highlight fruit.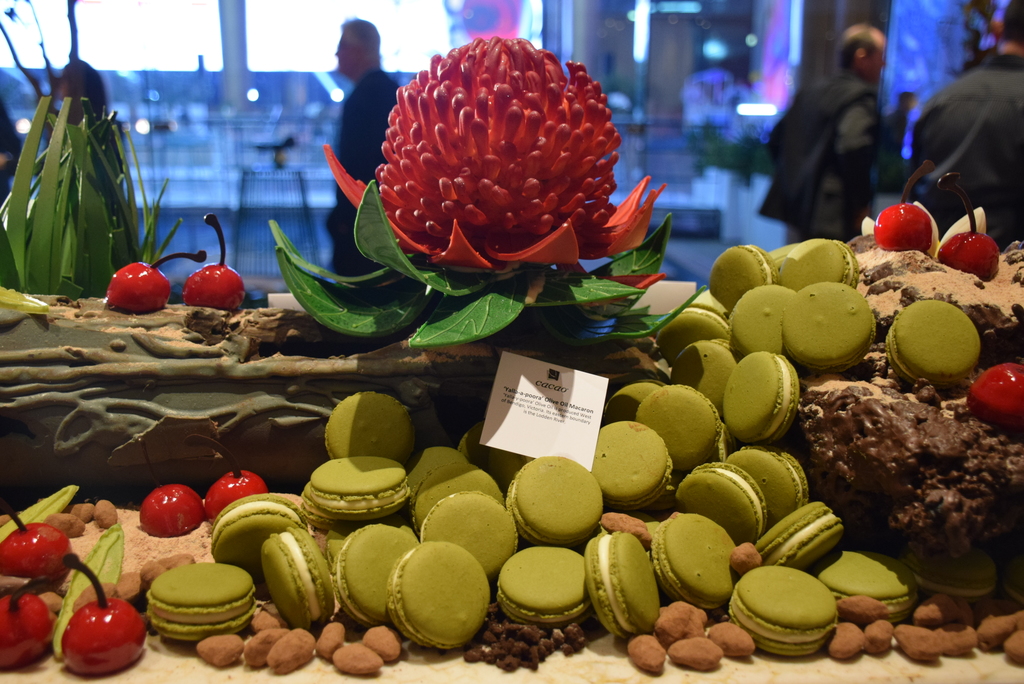
Highlighted region: crop(108, 255, 209, 314).
